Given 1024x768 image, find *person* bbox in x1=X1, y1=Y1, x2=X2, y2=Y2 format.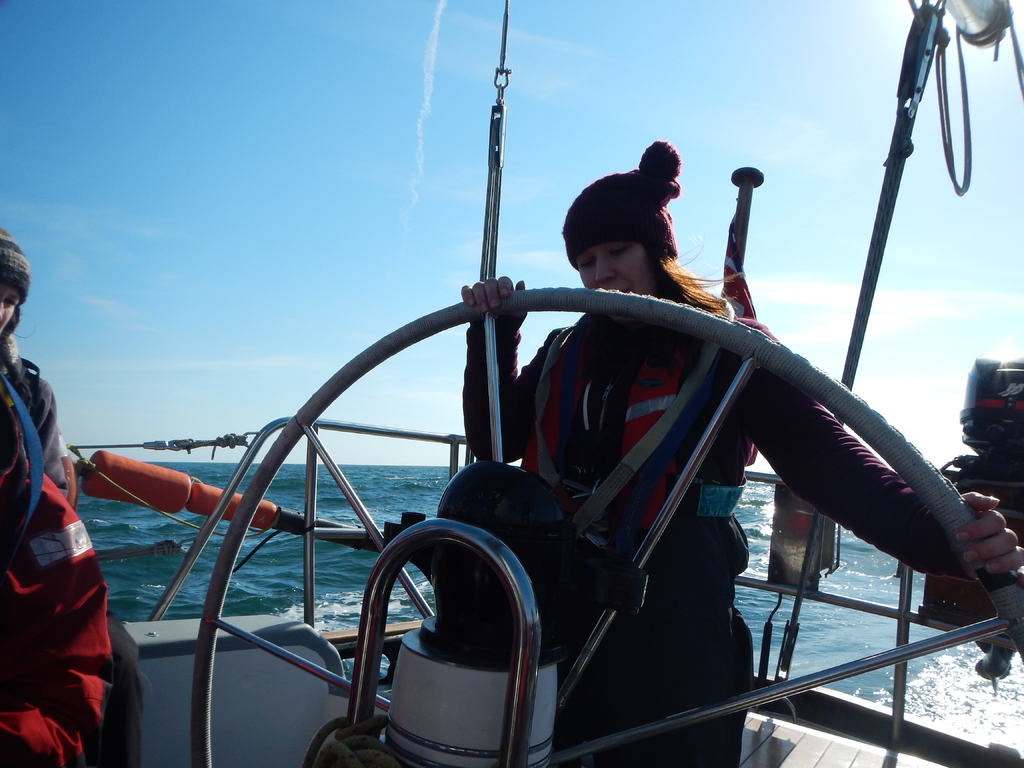
x1=0, y1=225, x2=141, y2=765.
